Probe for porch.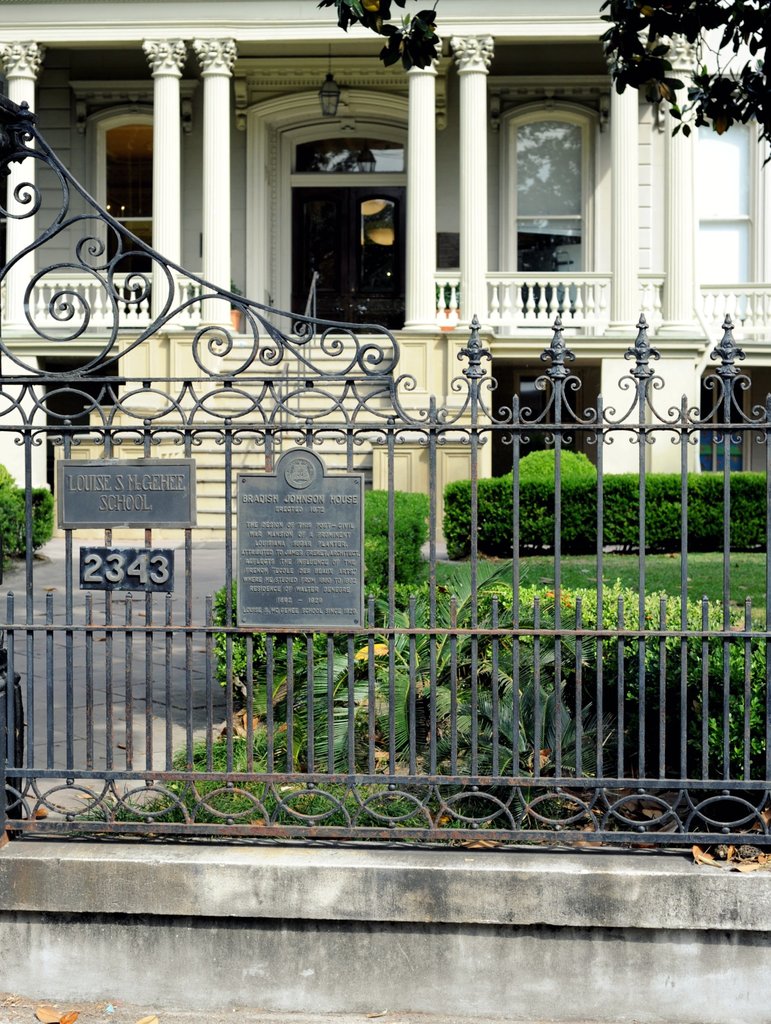
Probe result: 13/106/770/862.
